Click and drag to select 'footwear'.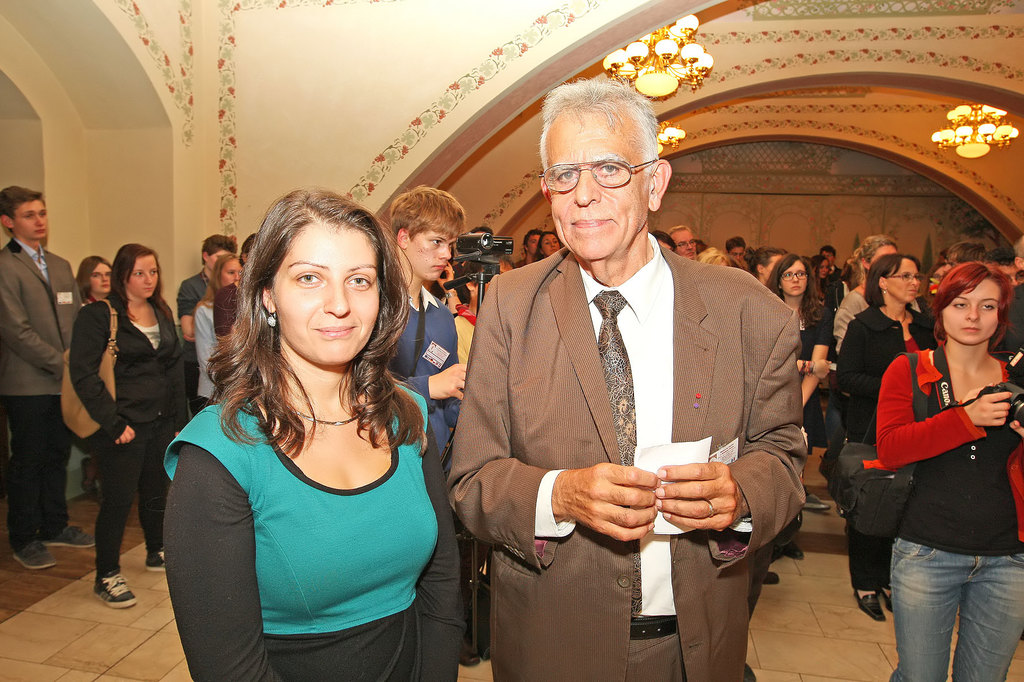
Selection: left=90, top=561, right=141, bottom=611.
